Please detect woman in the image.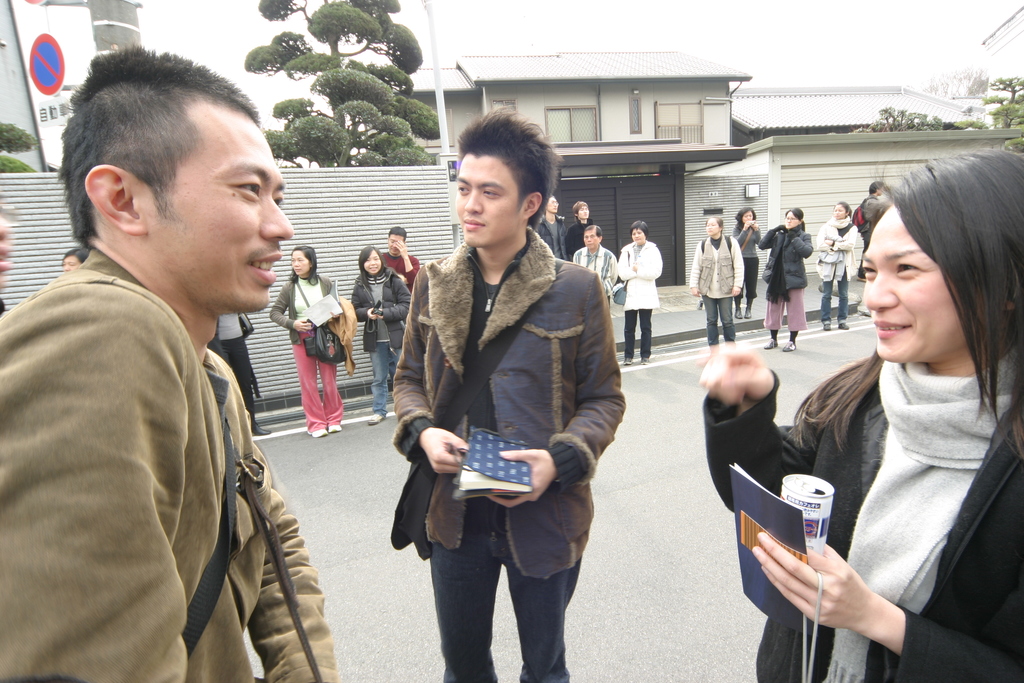
detection(348, 240, 411, 409).
